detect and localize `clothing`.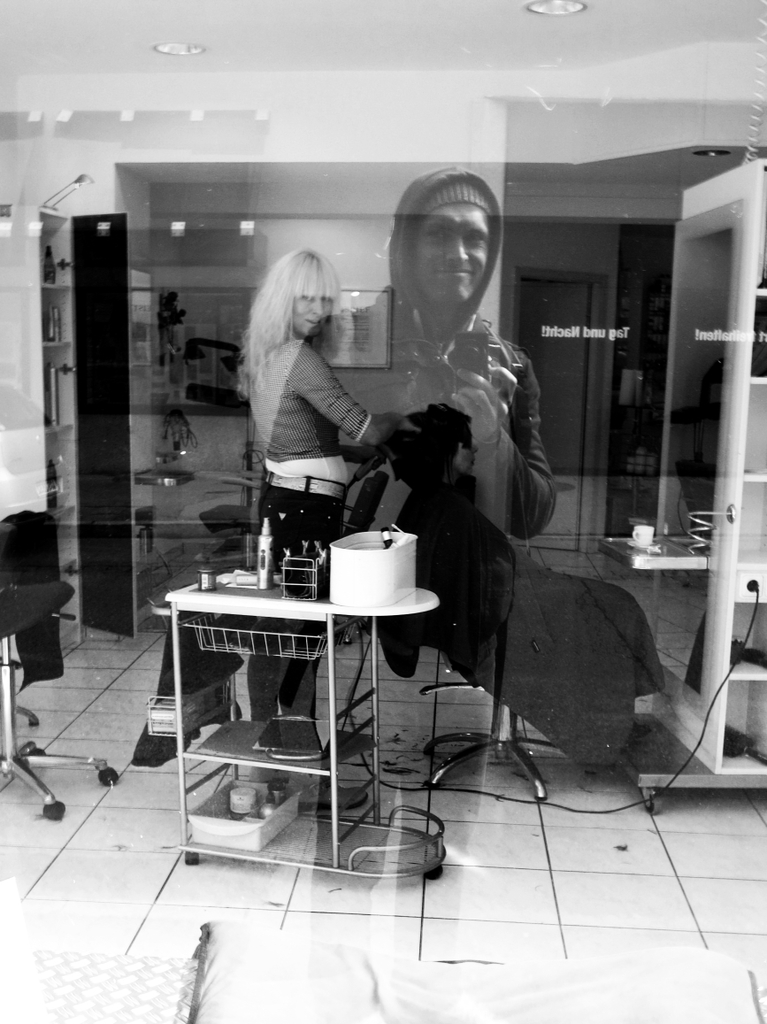
Localized at (241, 340, 365, 726).
